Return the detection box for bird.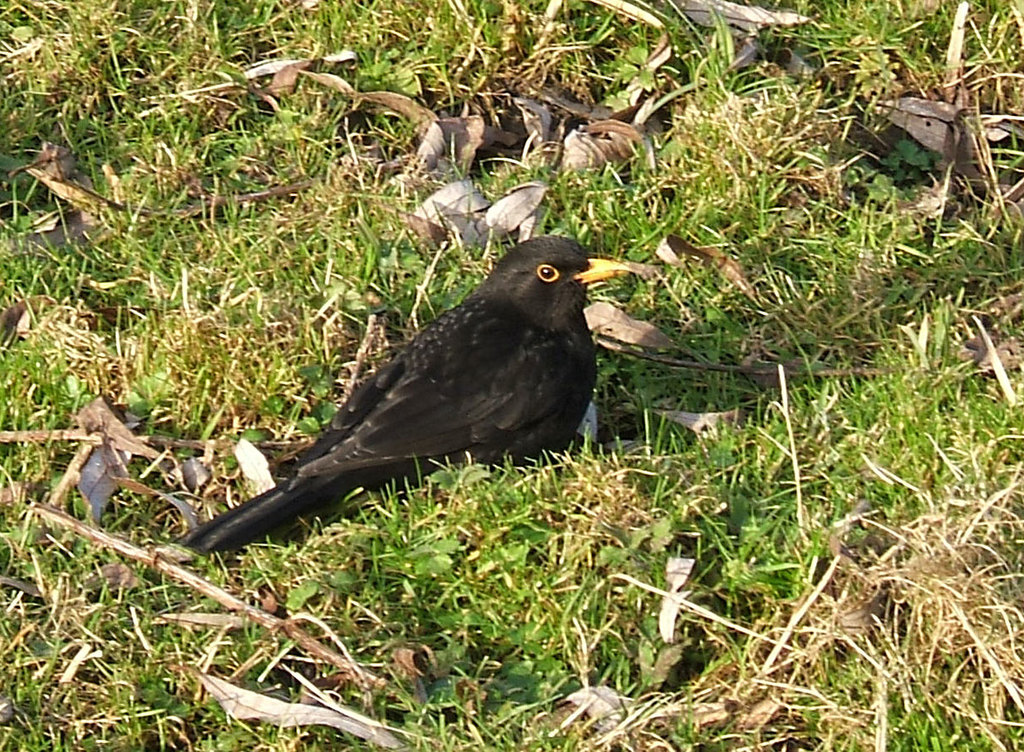
crop(159, 223, 665, 574).
